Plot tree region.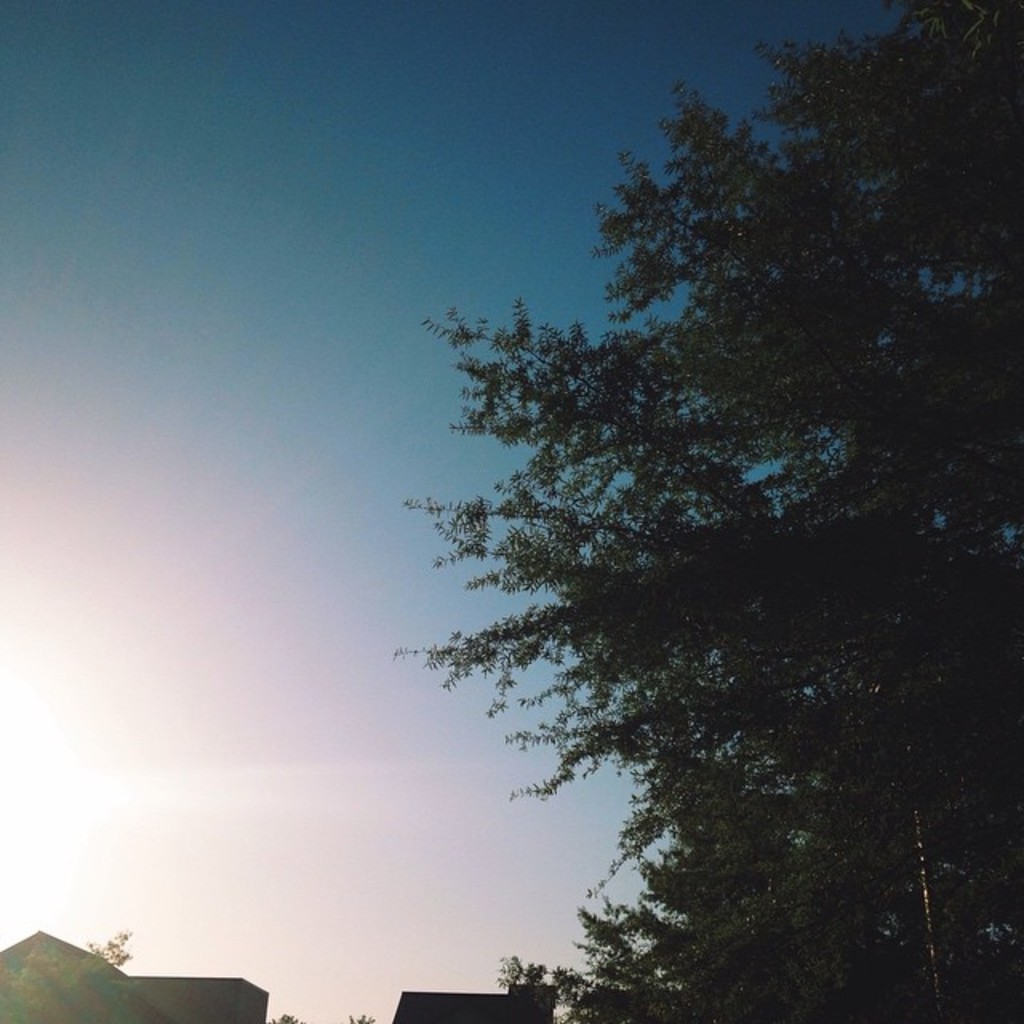
Plotted at 0:933:155:1022.
